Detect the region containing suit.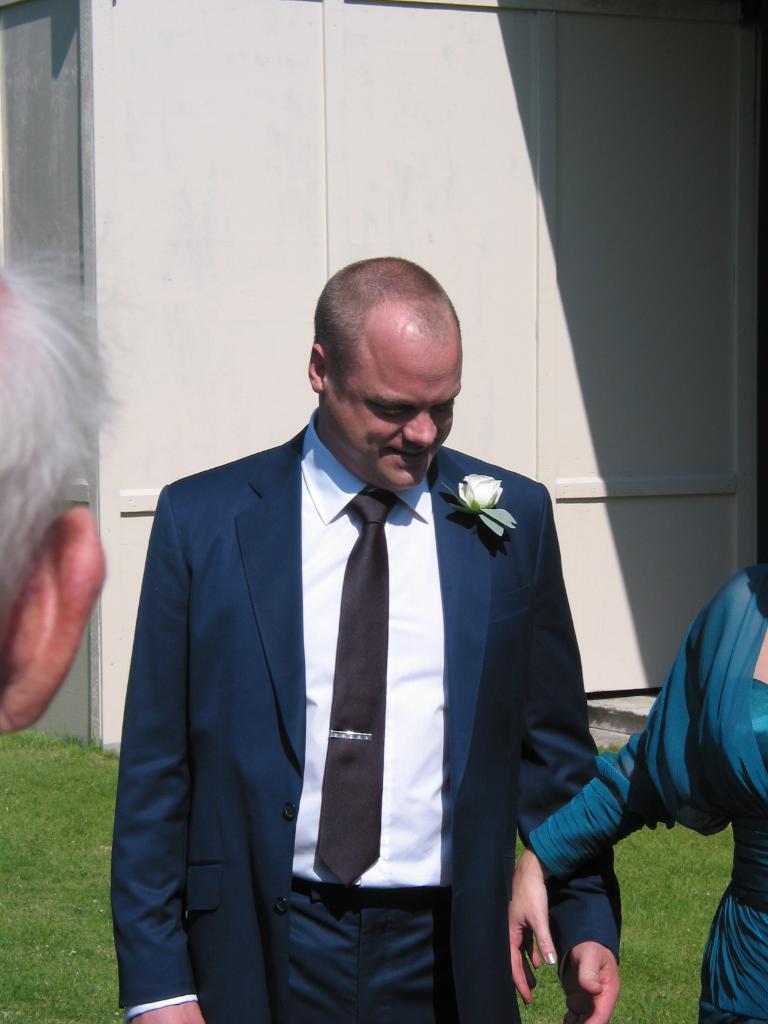
(114, 428, 621, 1023).
